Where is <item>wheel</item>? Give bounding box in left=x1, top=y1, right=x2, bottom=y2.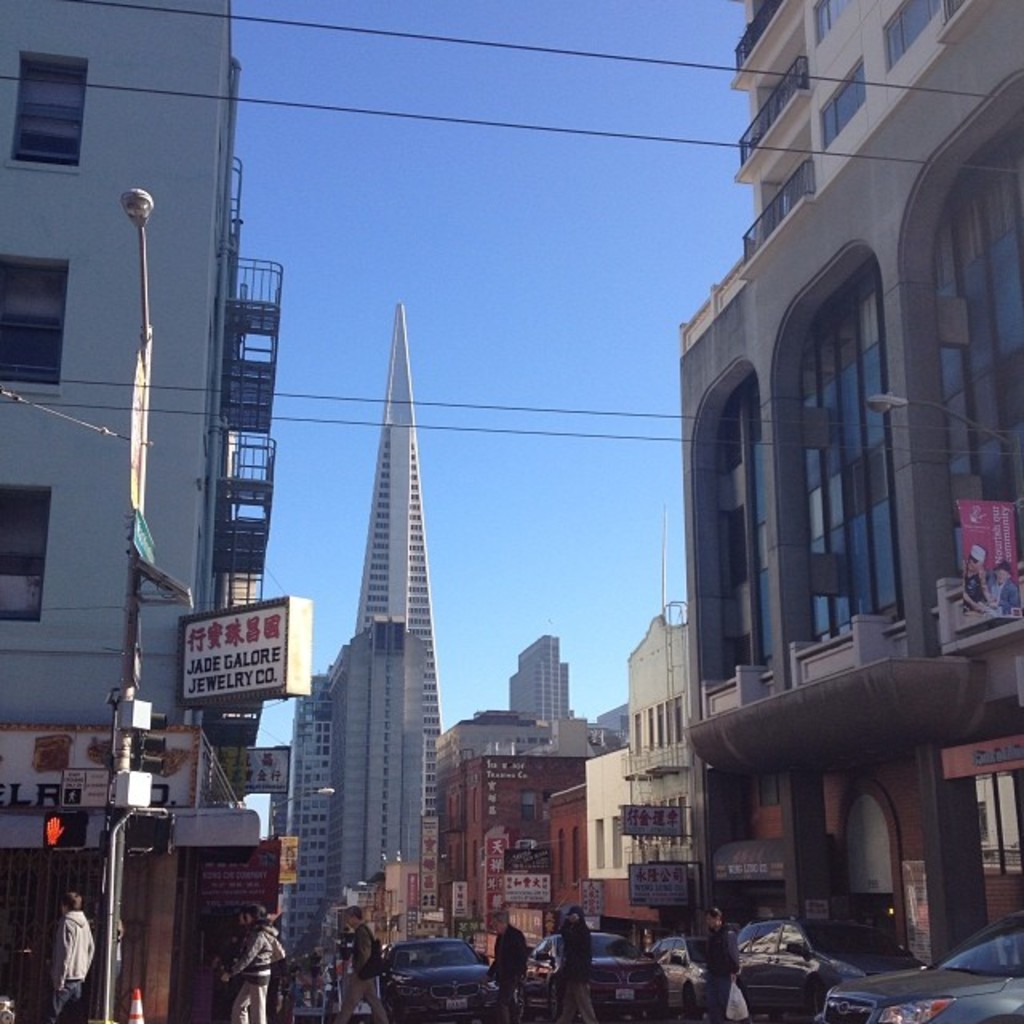
left=520, top=978, right=530, bottom=1019.
